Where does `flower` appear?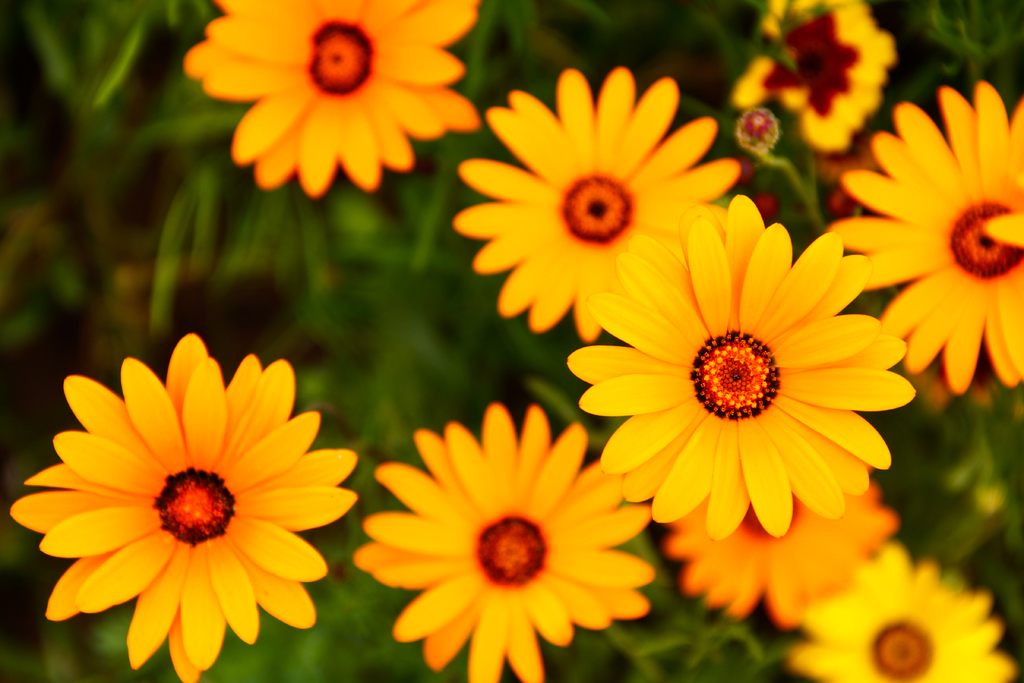
Appears at region(567, 195, 923, 539).
